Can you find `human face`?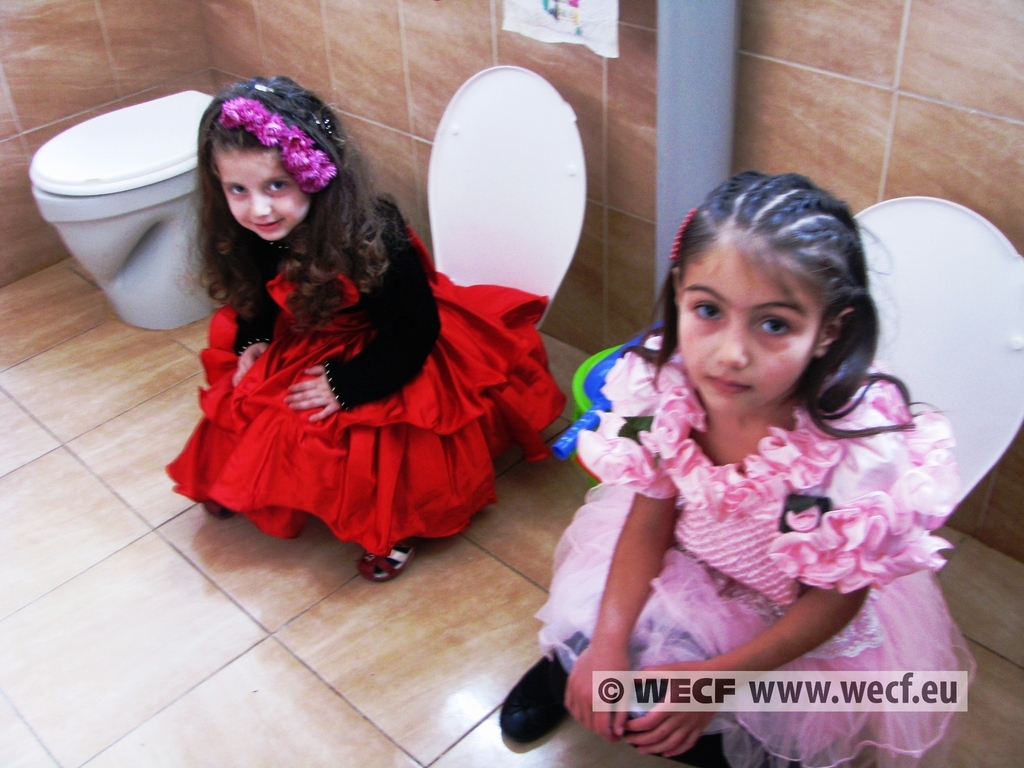
Yes, bounding box: 681 250 814 415.
